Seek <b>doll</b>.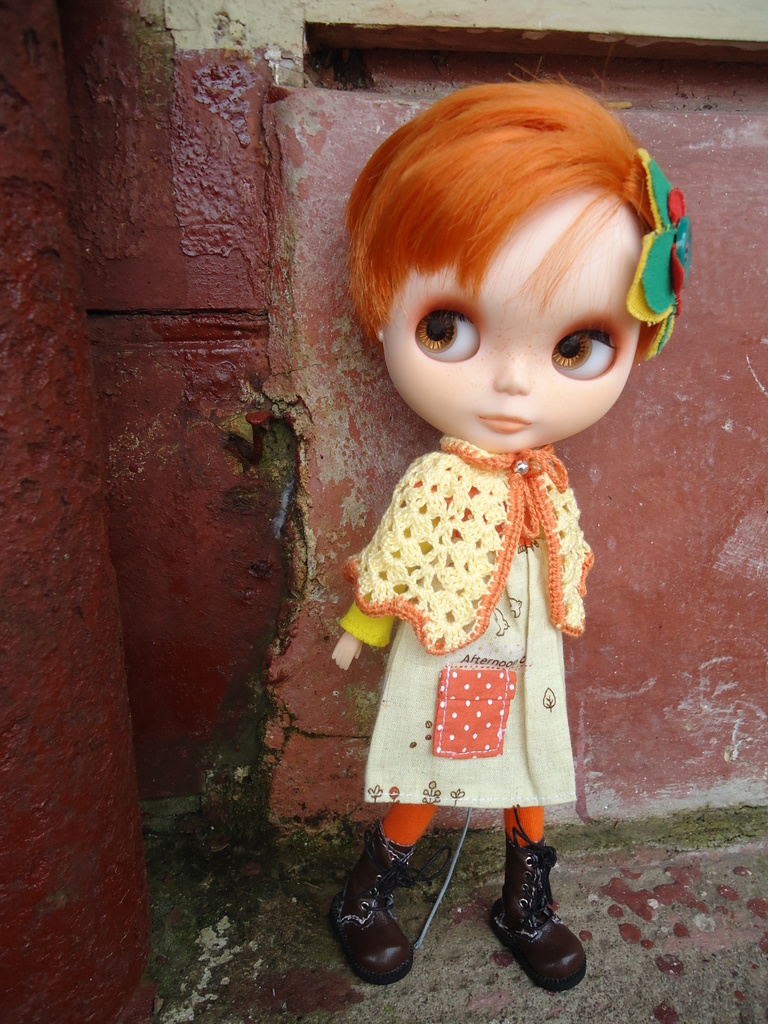
319, 93, 689, 957.
